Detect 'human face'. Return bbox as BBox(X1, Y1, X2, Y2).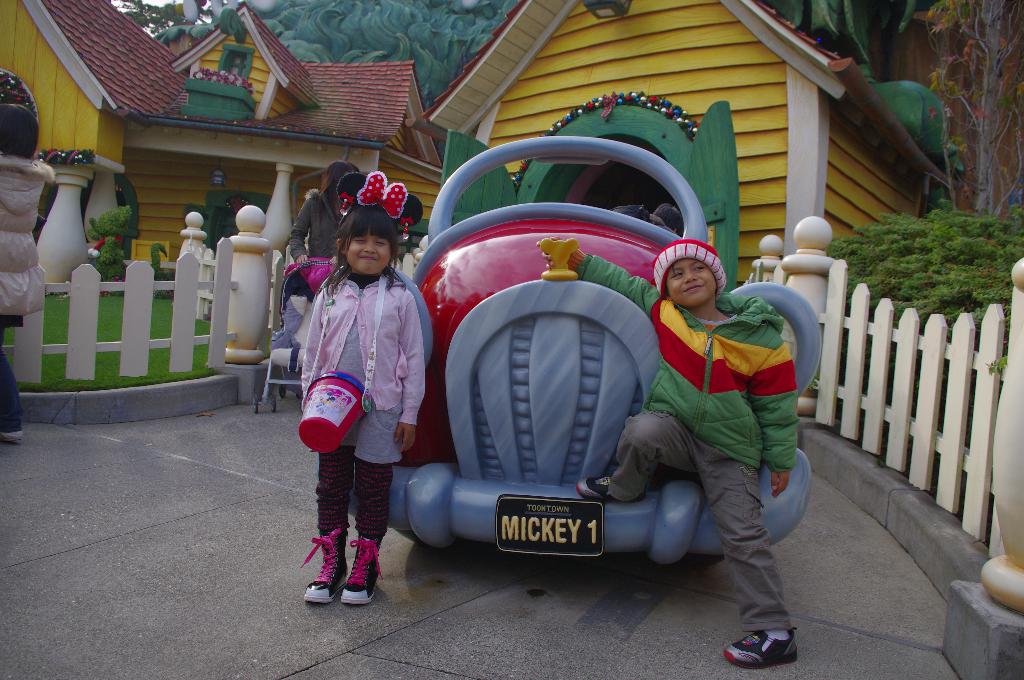
BBox(347, 231, 397, 271).
